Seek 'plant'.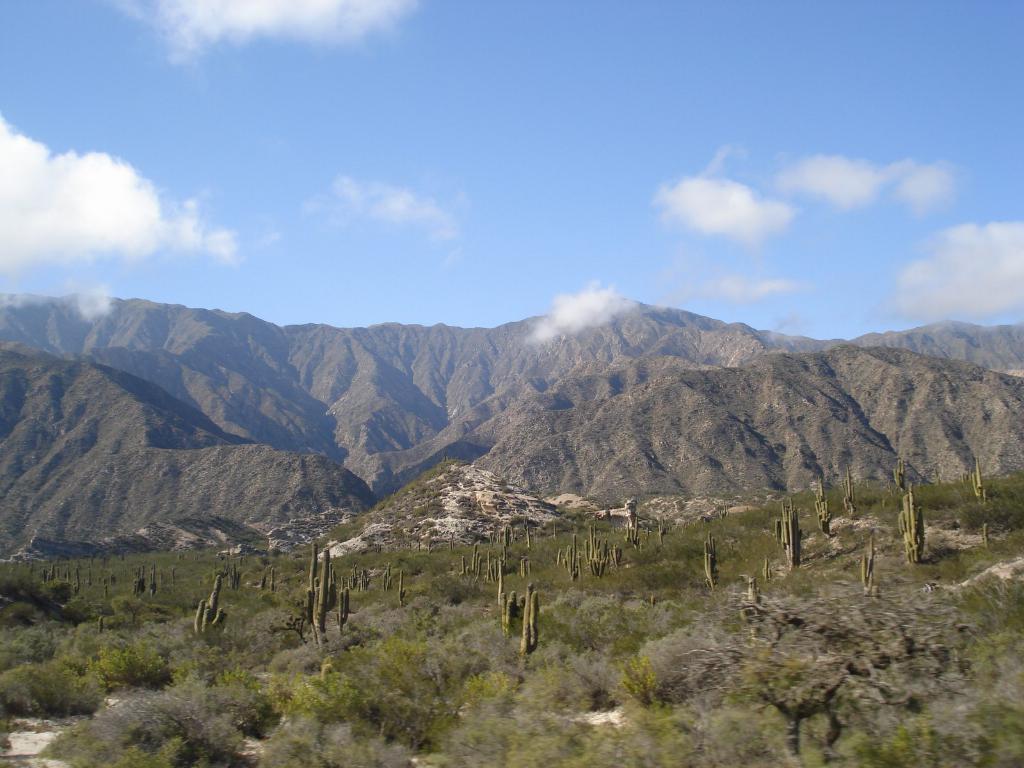
bbox=(896, 484, 925, 561).
